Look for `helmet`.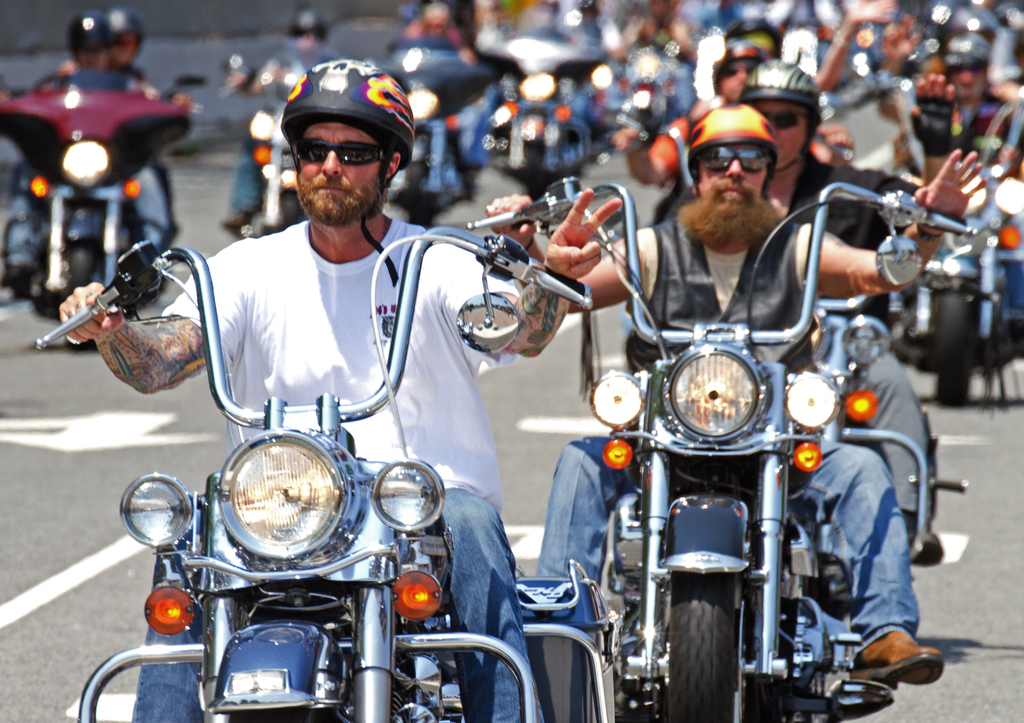
Found: {"x1": 726, "y1": 17, "x2": 784, "y2": 53}.
